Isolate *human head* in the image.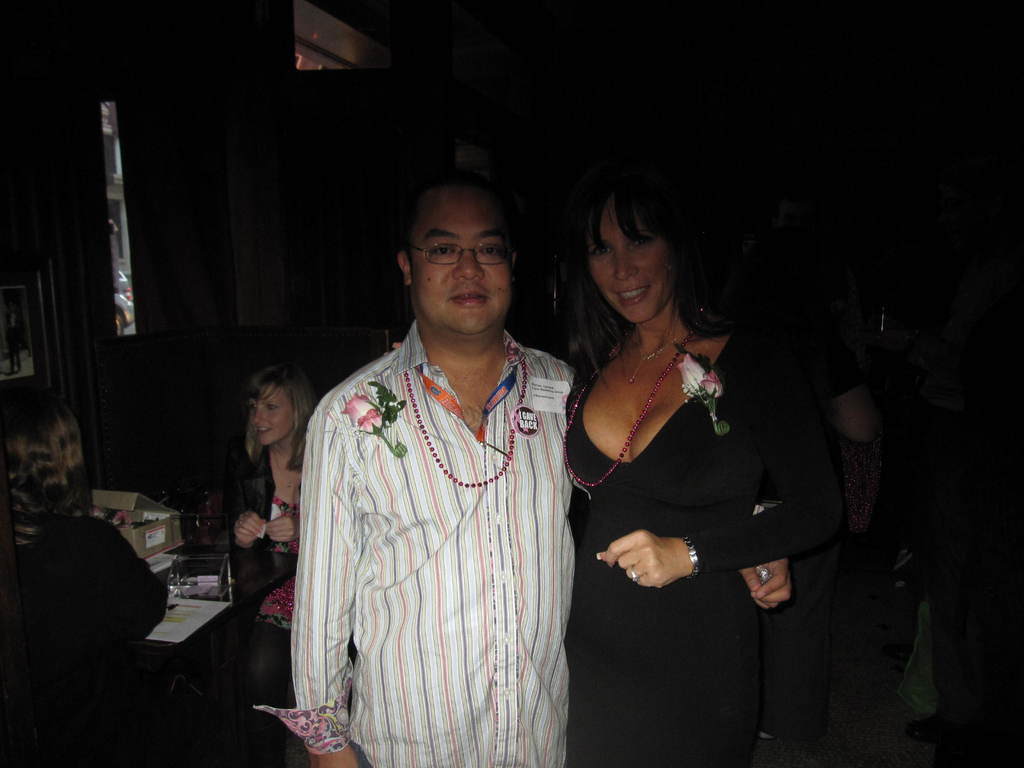
Isolated region: 374,165,532,339.
